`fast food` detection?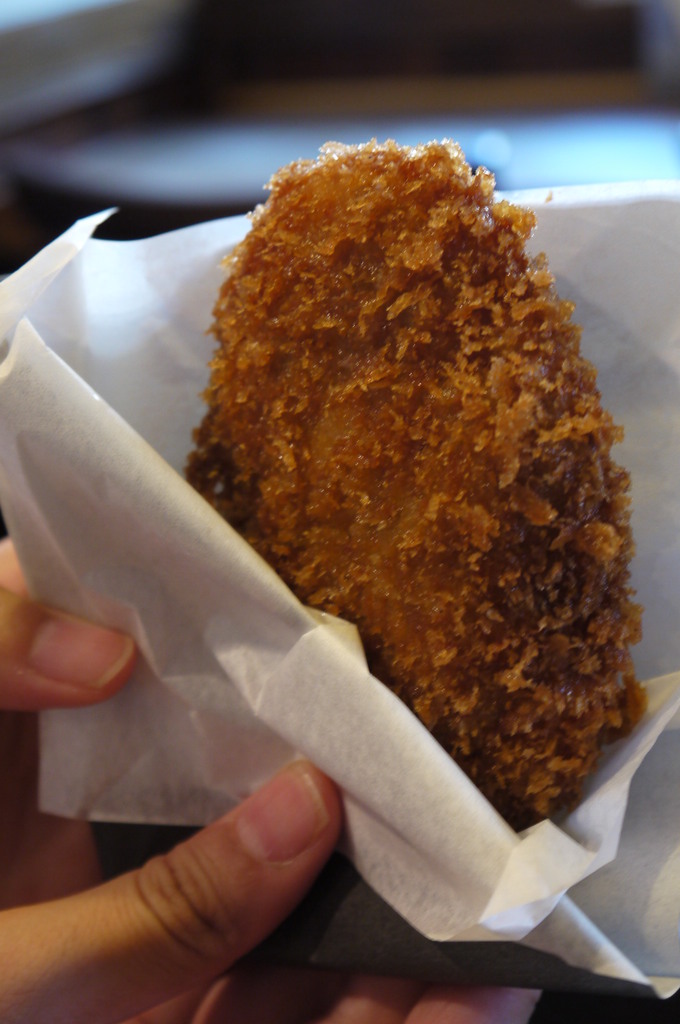
<box>153,114,628,917</box>
